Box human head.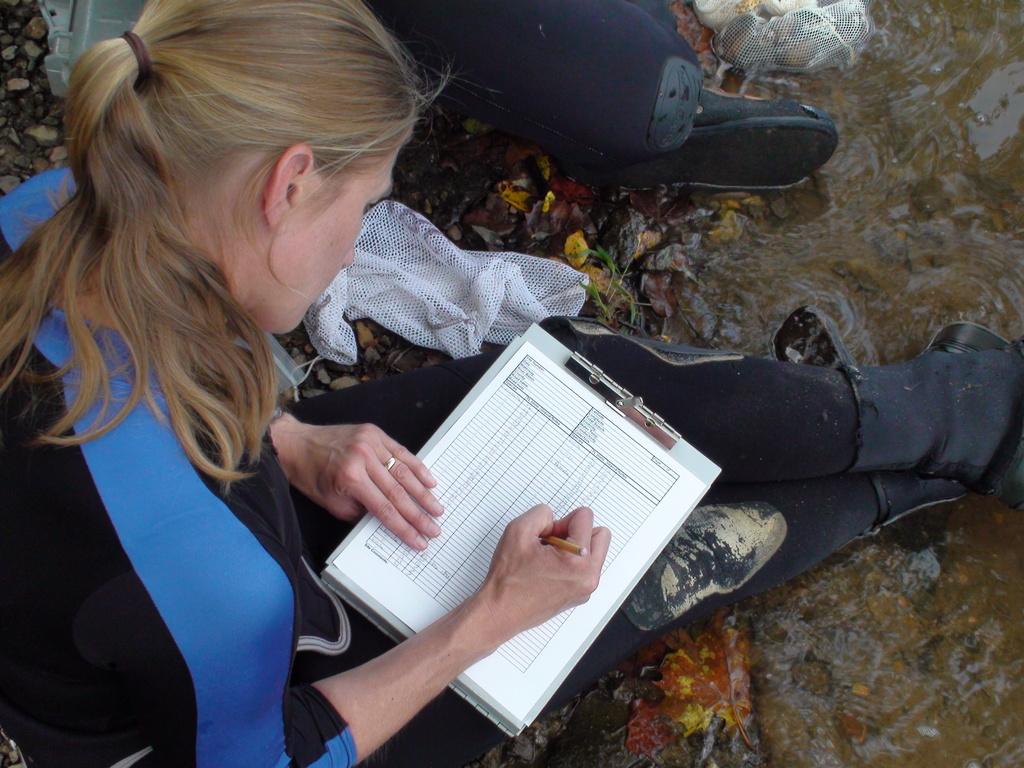
51, 13, 428, 353.
